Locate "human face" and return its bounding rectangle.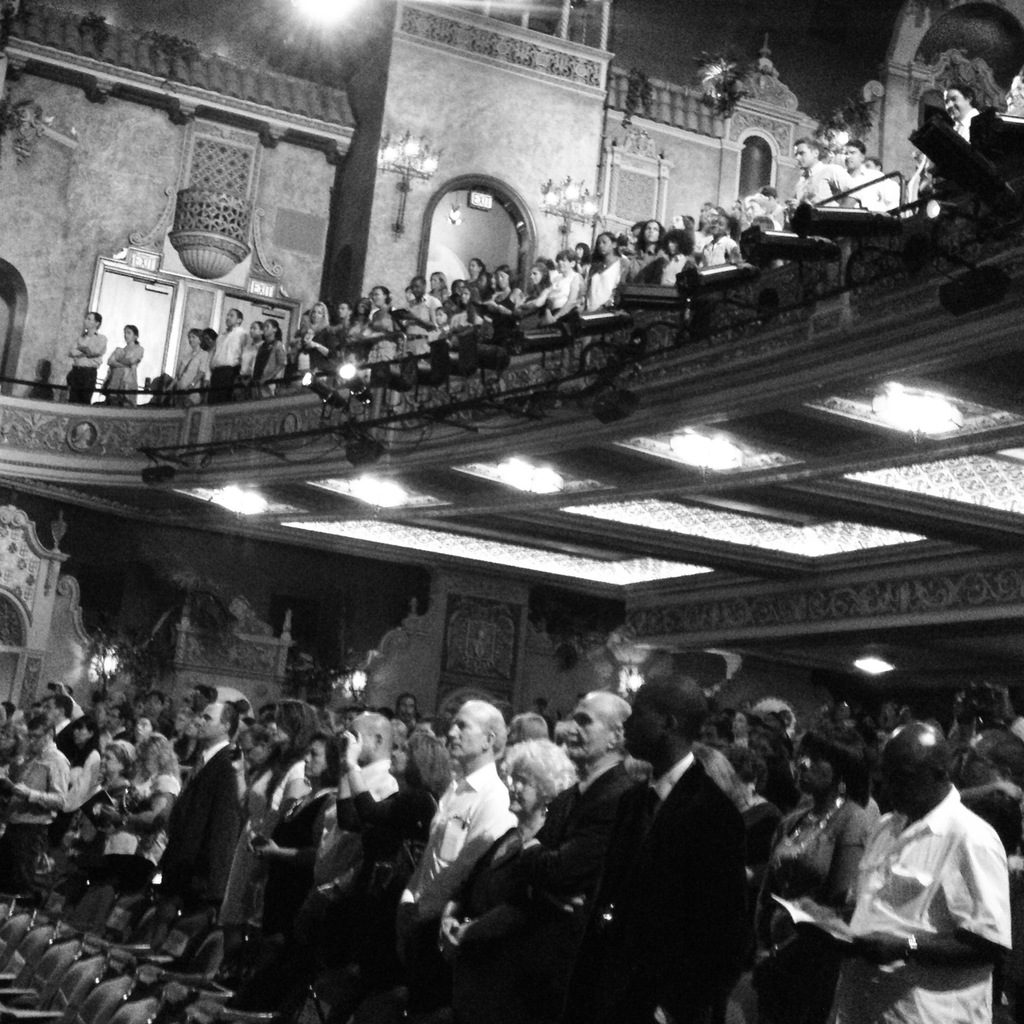
bbox=(226, 314, 237, 328).
